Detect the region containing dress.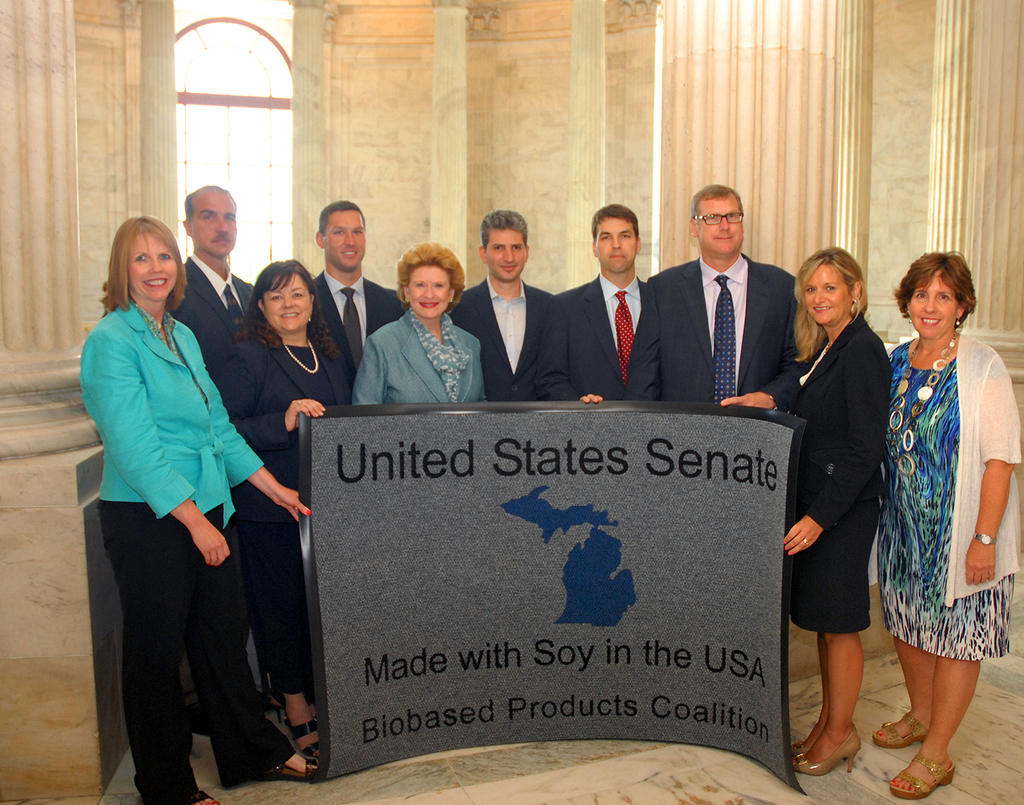
bbox=[872, 327, 1000, 650].
